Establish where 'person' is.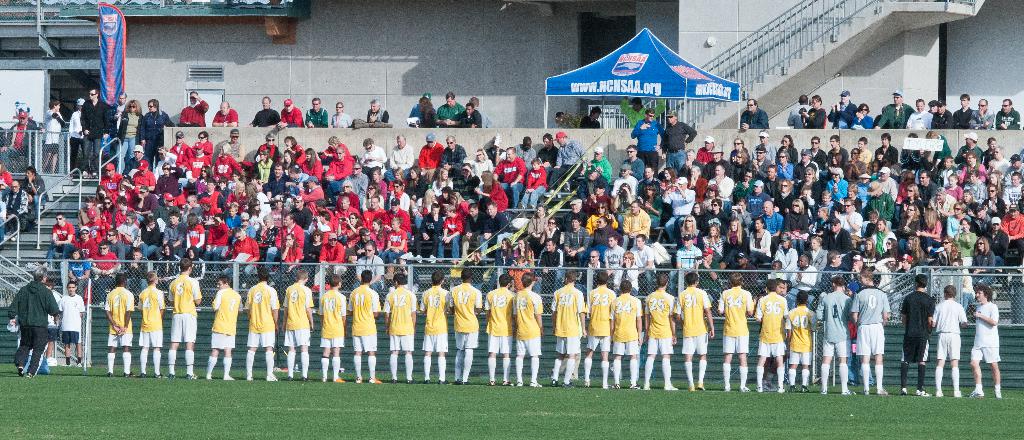
Established at 933 156 961 185.
